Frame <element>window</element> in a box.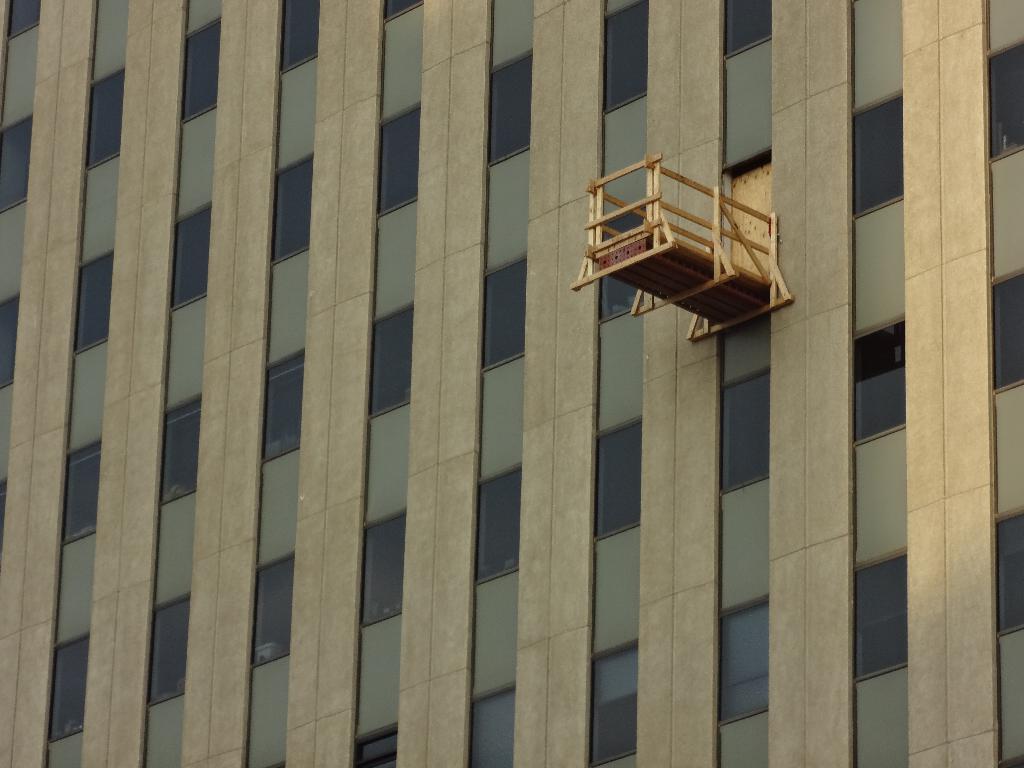
select_region(46, 630, 88, 743).
